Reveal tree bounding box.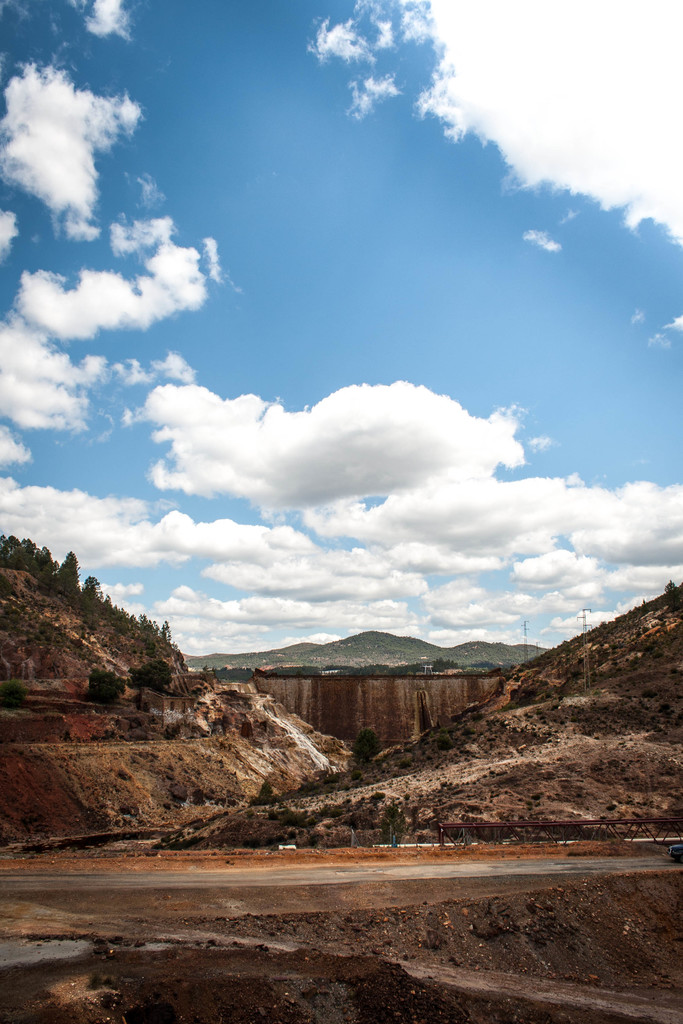
Revealed: [left=127, top=666, right=170, bottom=698].
